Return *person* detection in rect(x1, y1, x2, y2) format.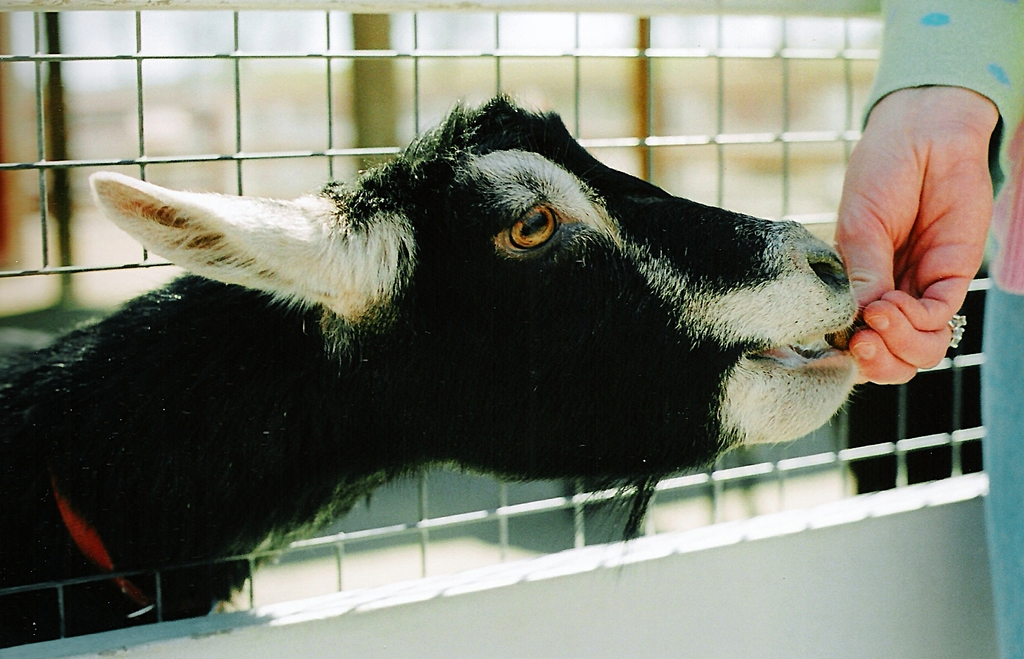
rect(826, 0, 1023, 658).
